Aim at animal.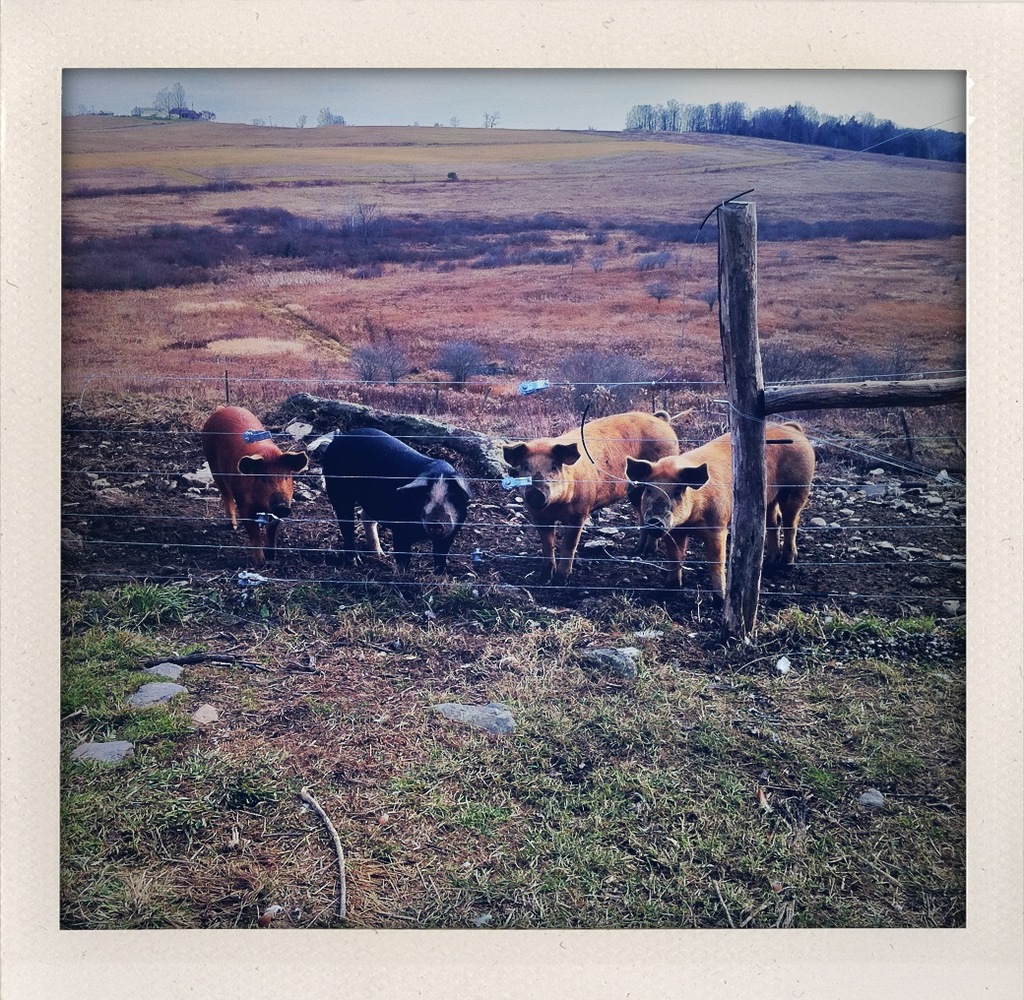
Aimed at {"x1": 618, "y1": 419, "x2": 813, "y2": 606}.
